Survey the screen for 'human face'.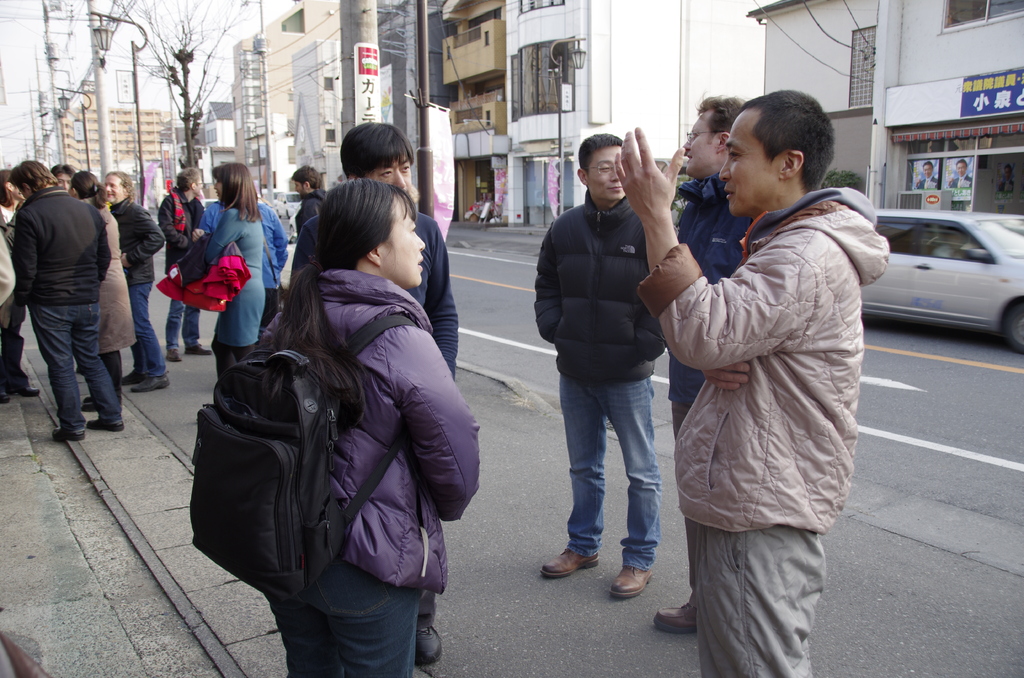
Survey found: box(682, 108, 719, 180).
